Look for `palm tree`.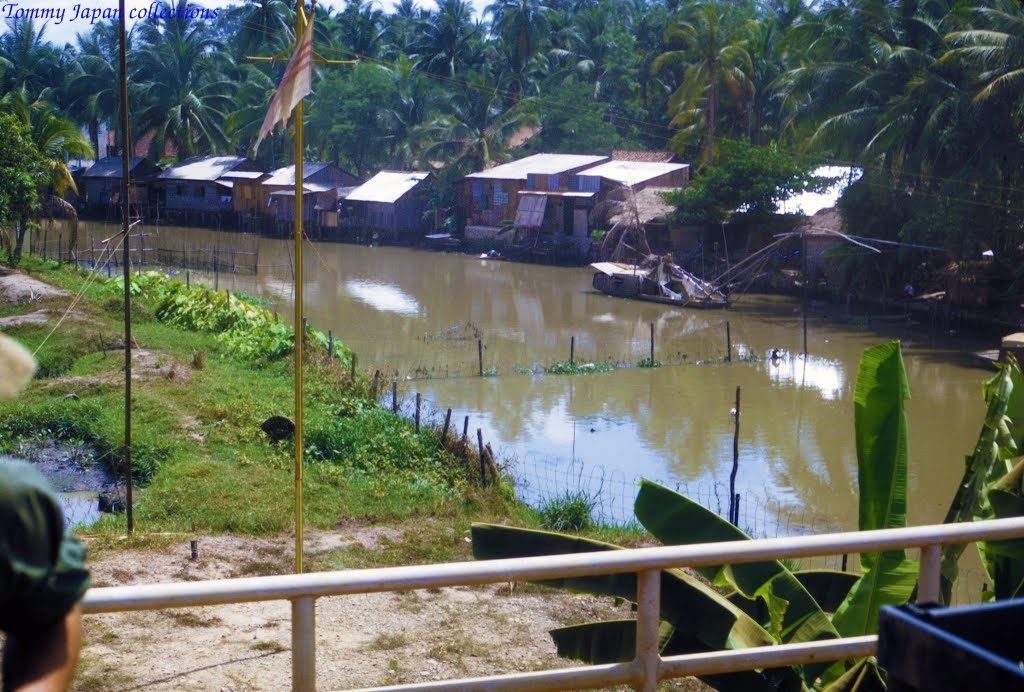
Found: select_region(800, 0, 1023, 219).
